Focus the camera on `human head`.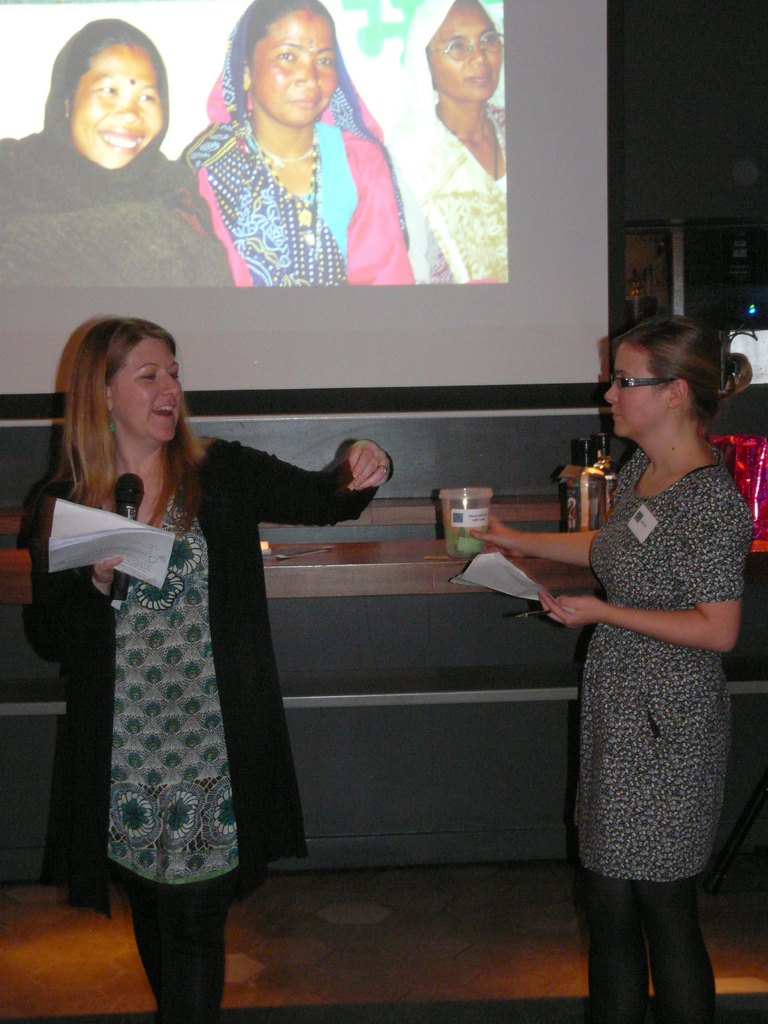
Focus region: {"x1": 236, "y1": 1, "x2": 338, "y2": 134}.
